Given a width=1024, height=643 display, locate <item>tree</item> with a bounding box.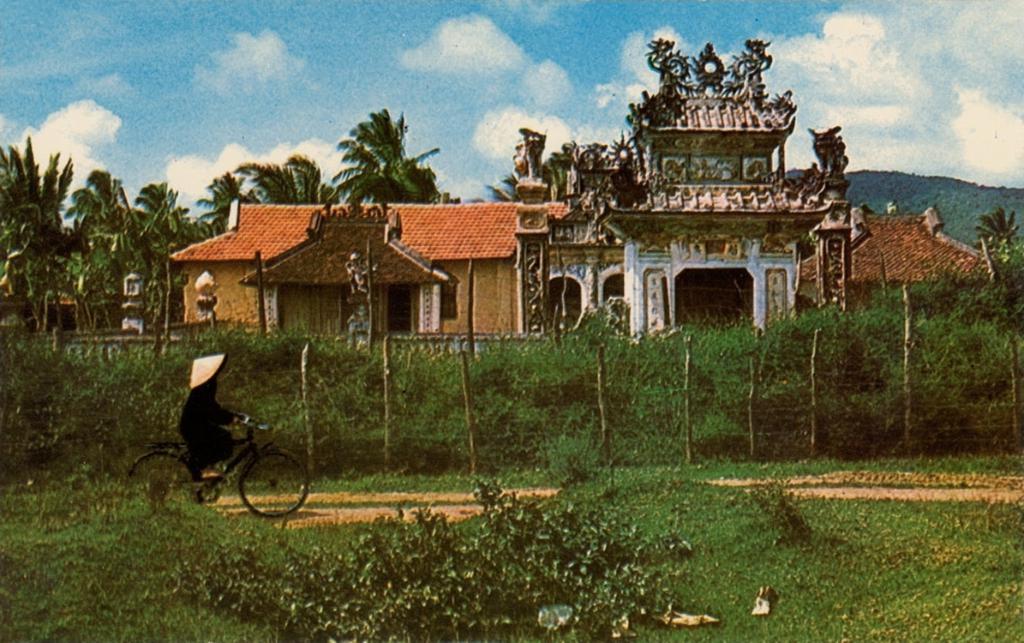
Located: (left=310, top=98, right=432, bottom=206).
